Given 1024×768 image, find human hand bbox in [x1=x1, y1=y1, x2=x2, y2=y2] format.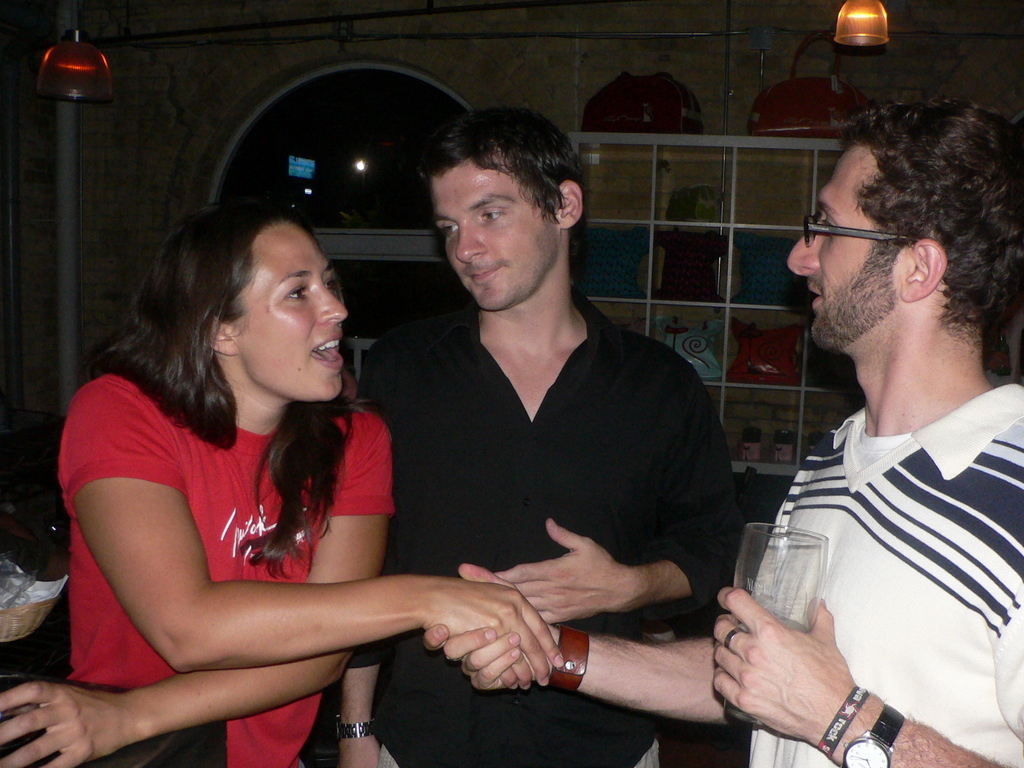
[x1=420, y1=561, x2=555, y2=691].
